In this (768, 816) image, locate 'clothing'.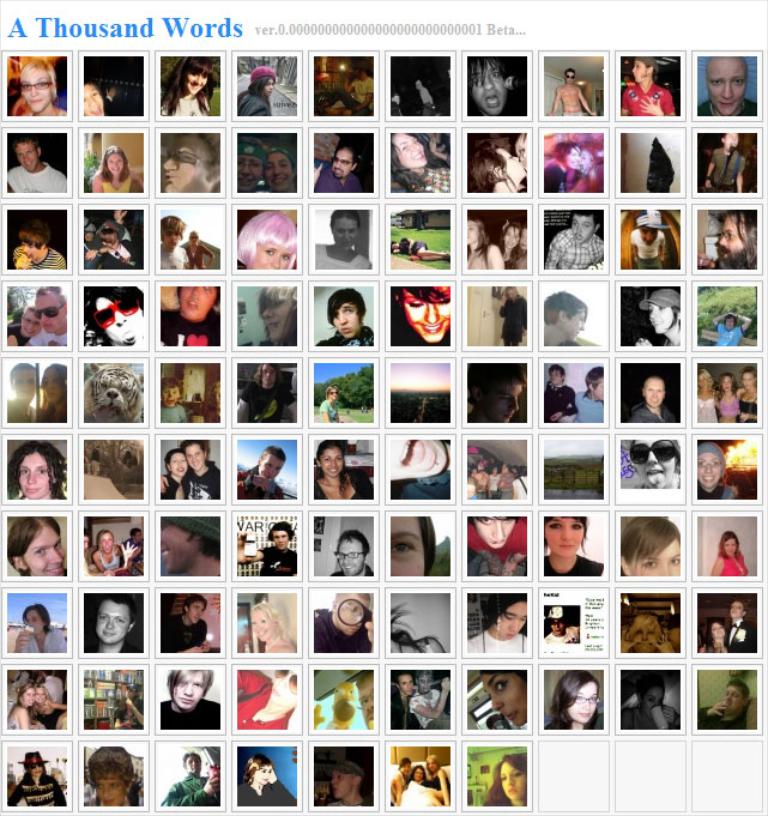
Bounding box: 236:91:268:120.
